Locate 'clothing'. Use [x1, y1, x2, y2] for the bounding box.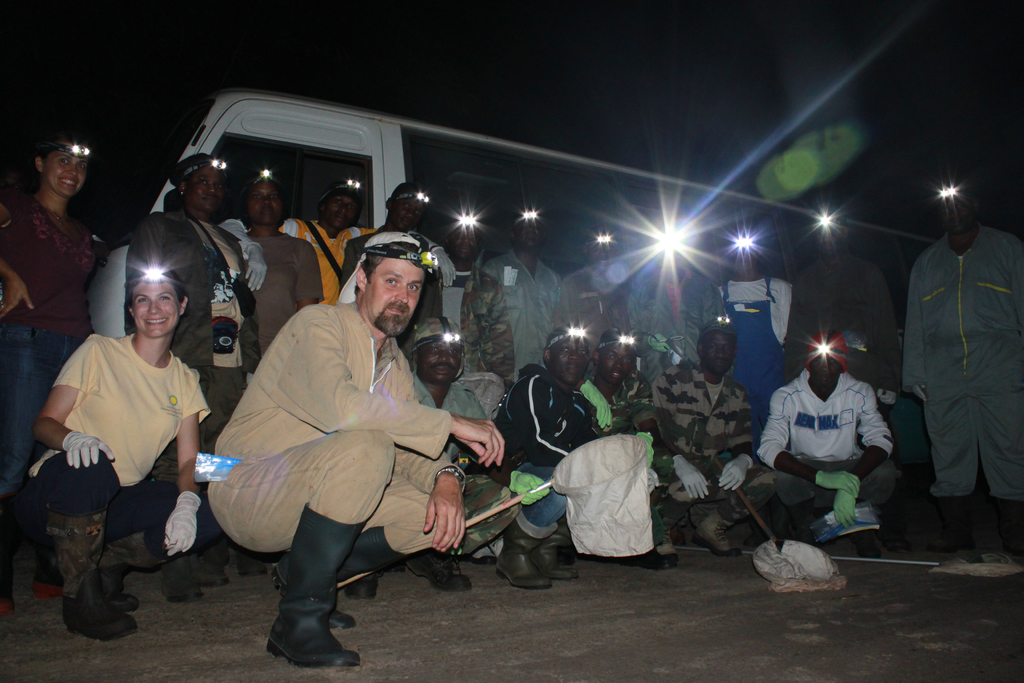
[633, 258, 726, 362].
